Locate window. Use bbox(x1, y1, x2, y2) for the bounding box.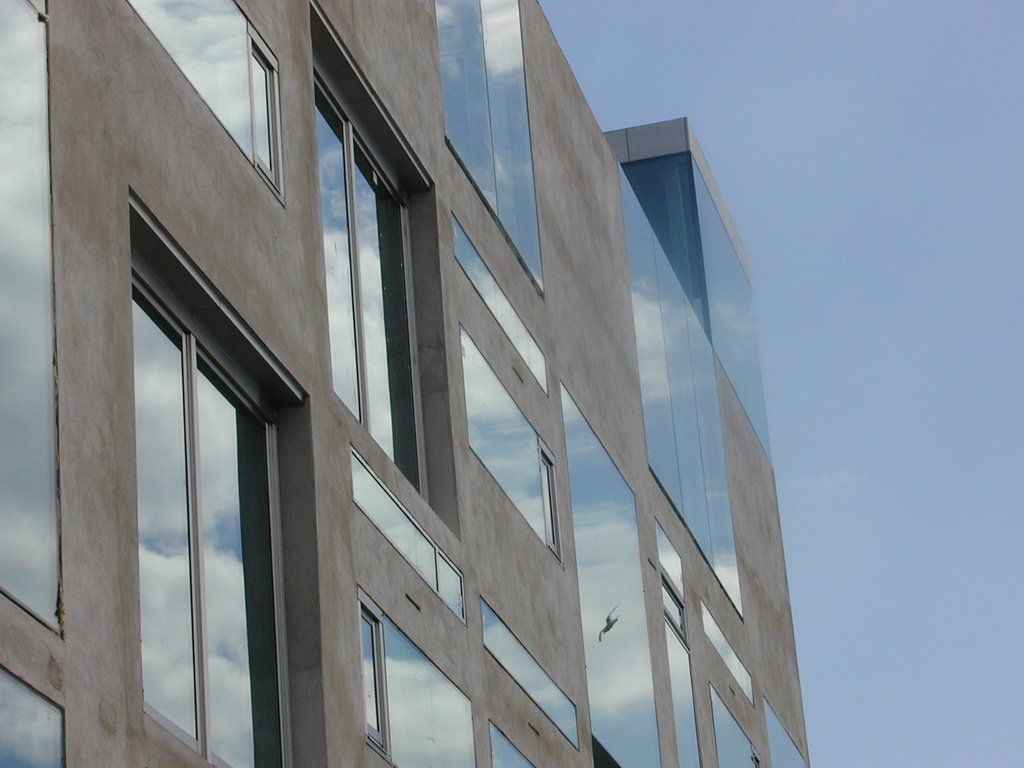
bbox(623, 149, 772, 467).
